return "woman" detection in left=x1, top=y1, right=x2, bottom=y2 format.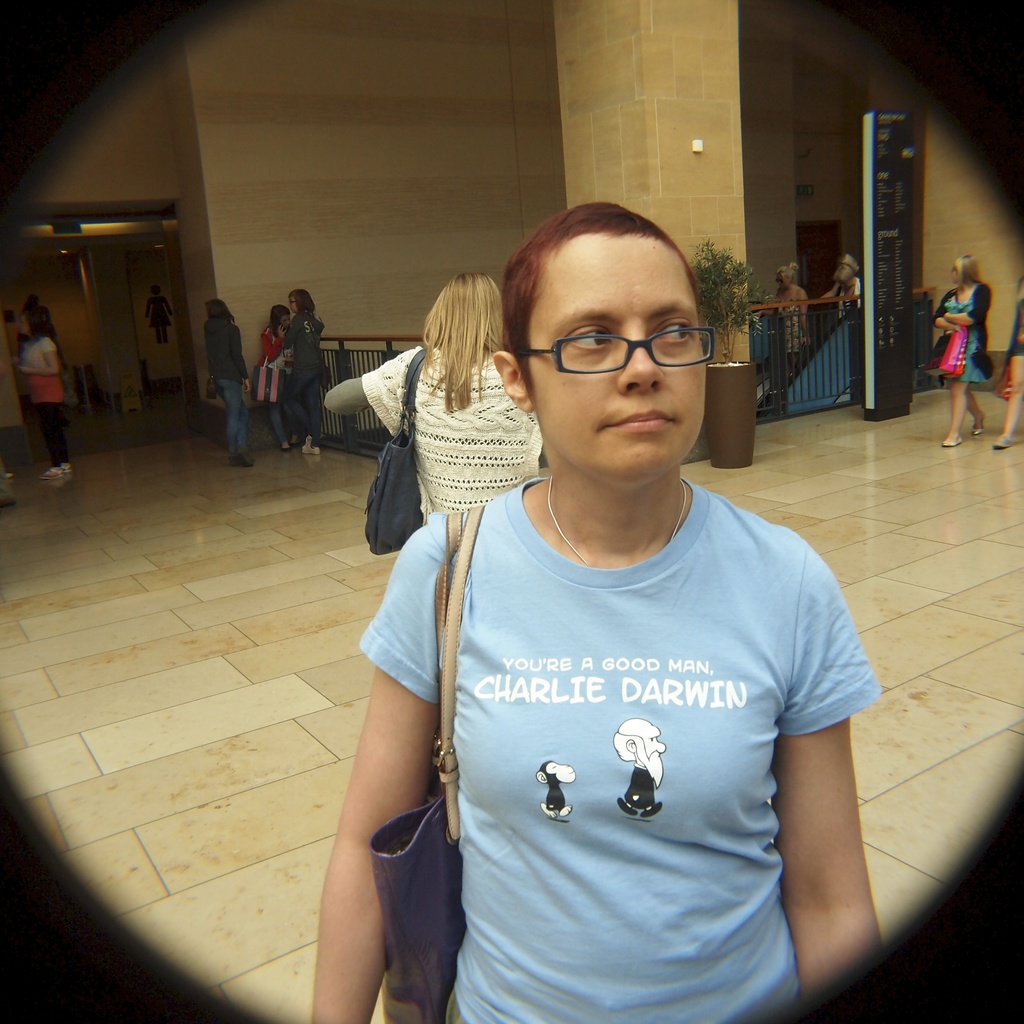
left=276, top=288, right=334, bottom=461.
